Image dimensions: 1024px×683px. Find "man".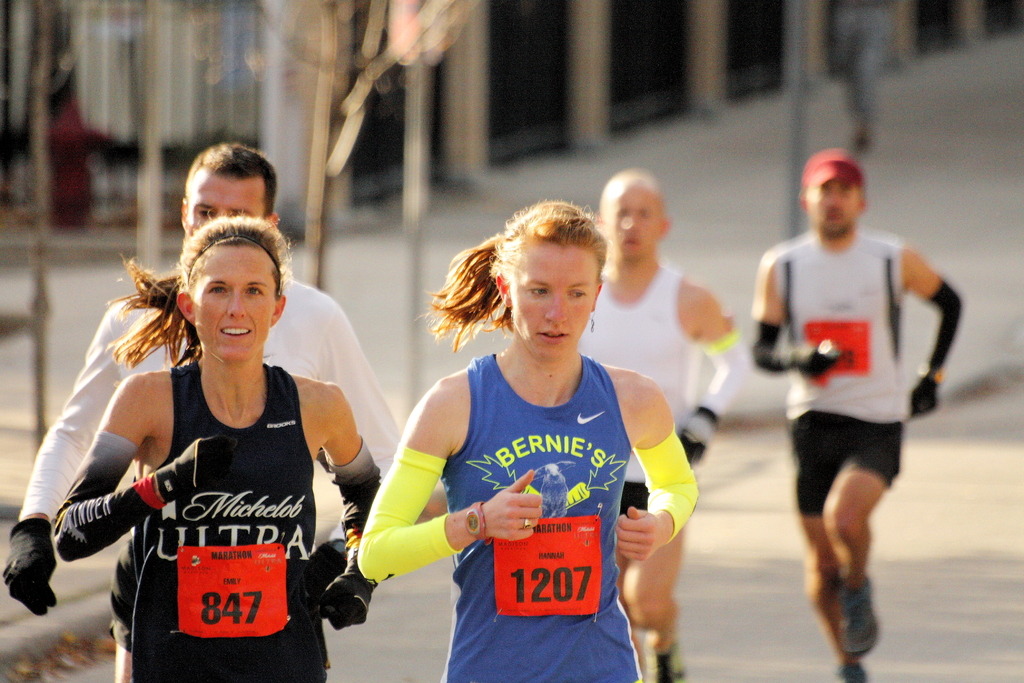
578,173,750,682.
